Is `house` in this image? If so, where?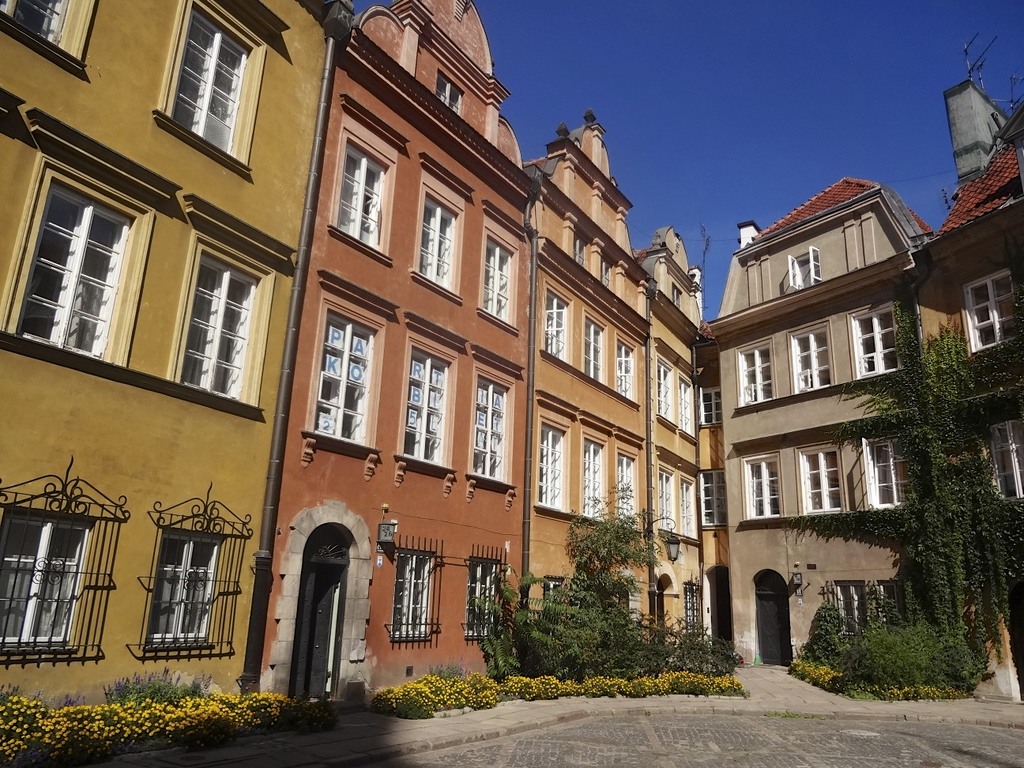
Yes, at l=531, t=107, r=717, b=671.
